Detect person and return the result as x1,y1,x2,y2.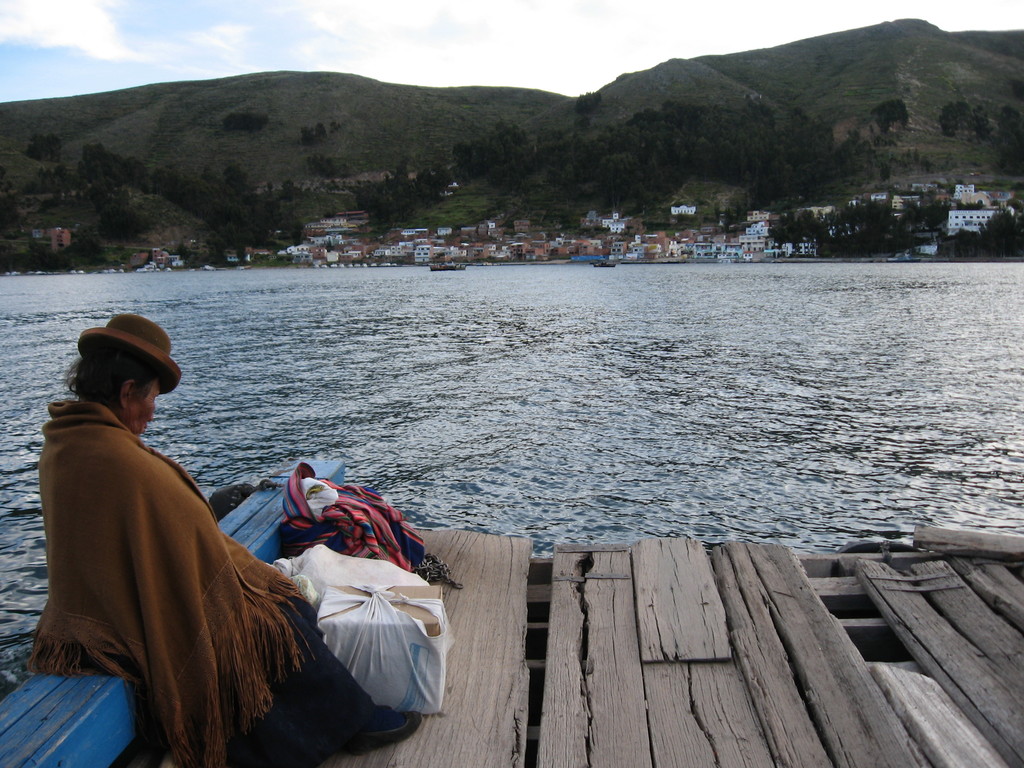
30,311,419,767.
